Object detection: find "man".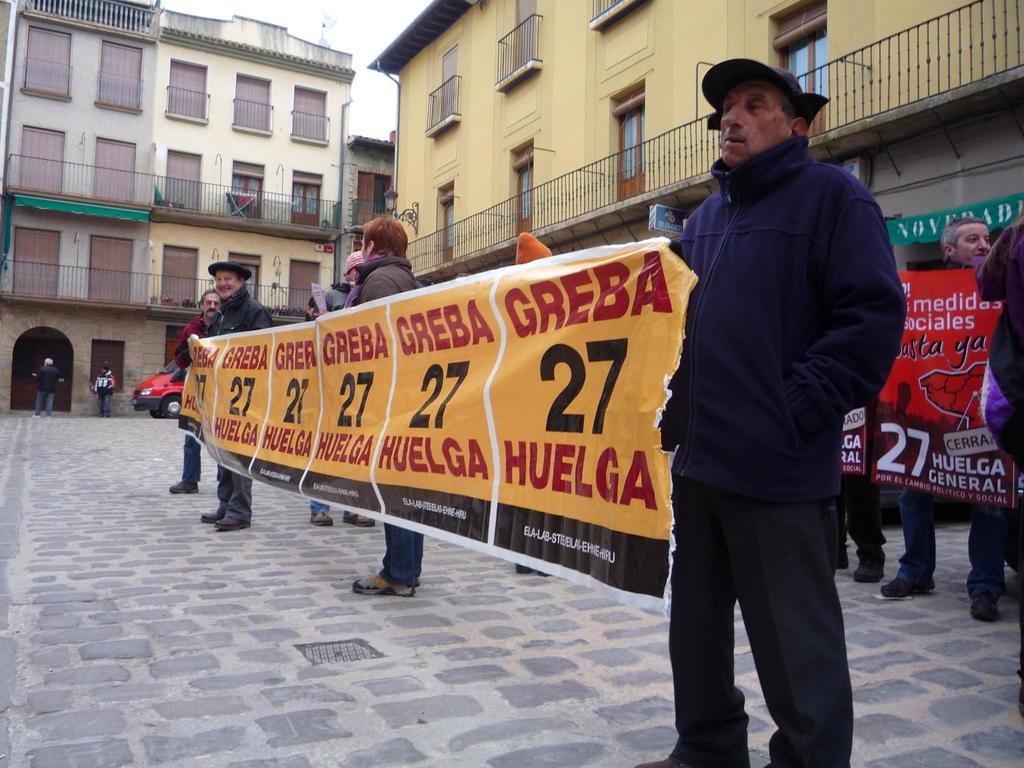
820:391:886:584.
